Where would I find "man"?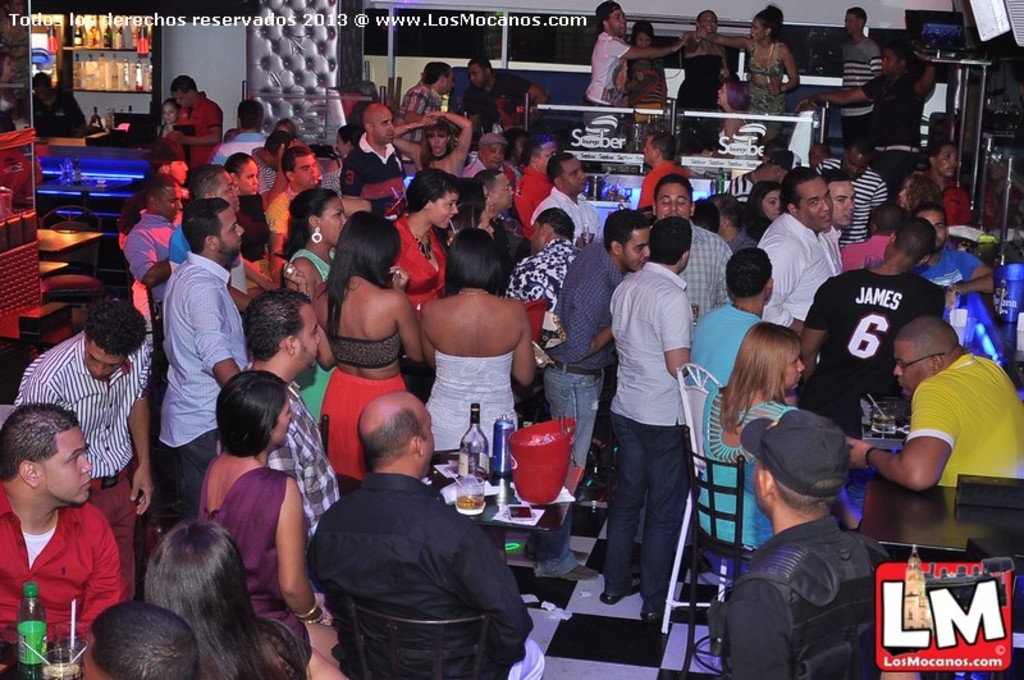
At pyautogui.locateOnScreen(712, 385, 905, 672).
